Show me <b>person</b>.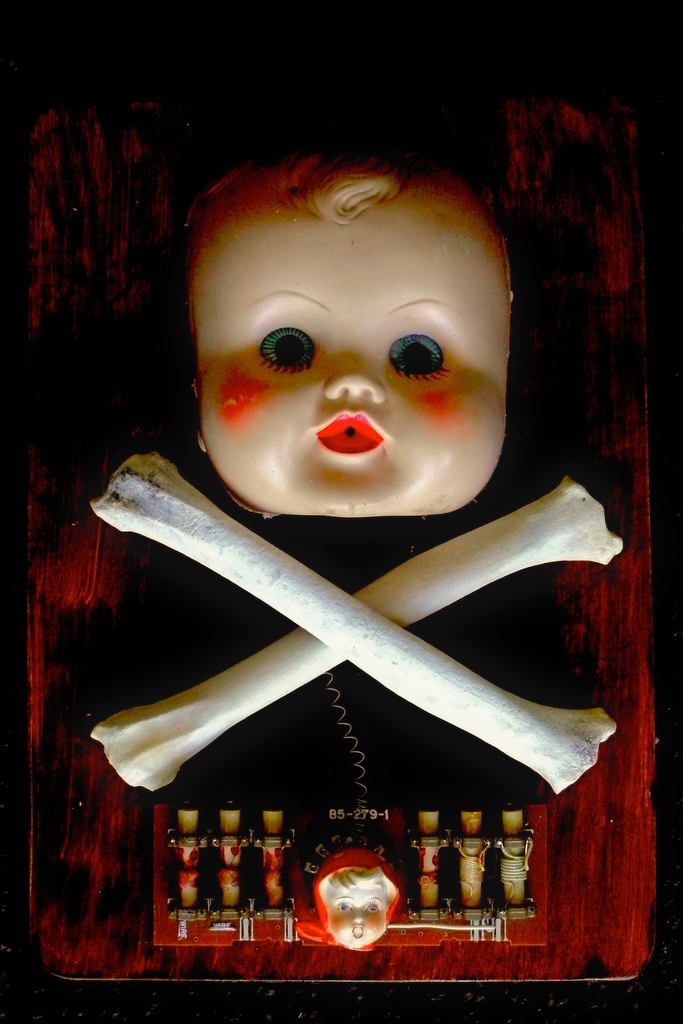
<b>person</b> is here: (193, 148, 514, 515).
